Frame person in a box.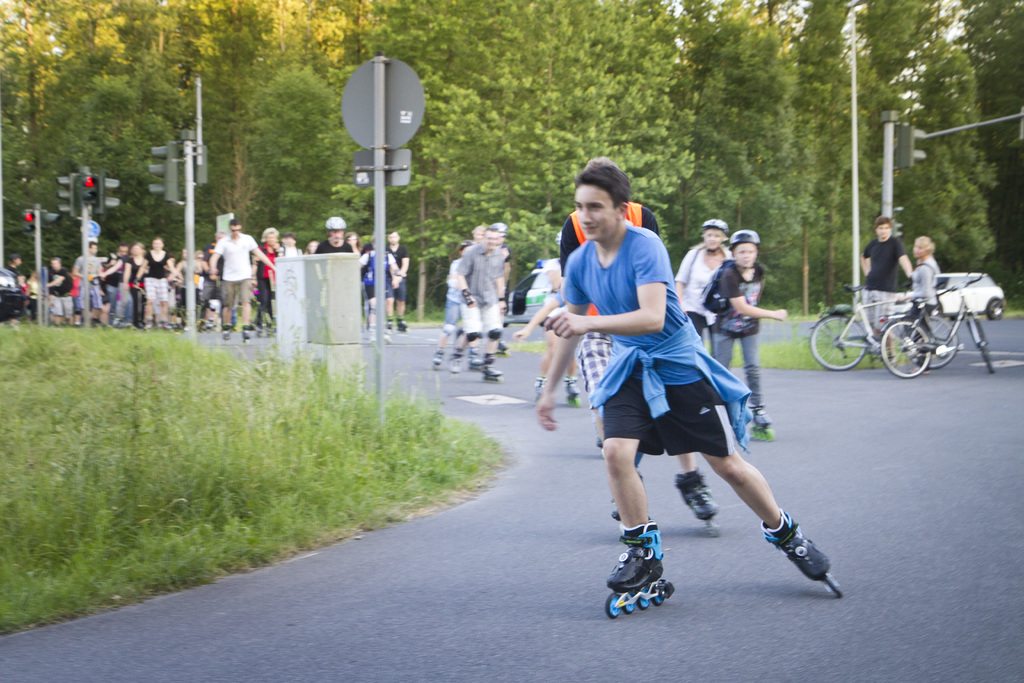
locate(908, 236, 942, 368).
